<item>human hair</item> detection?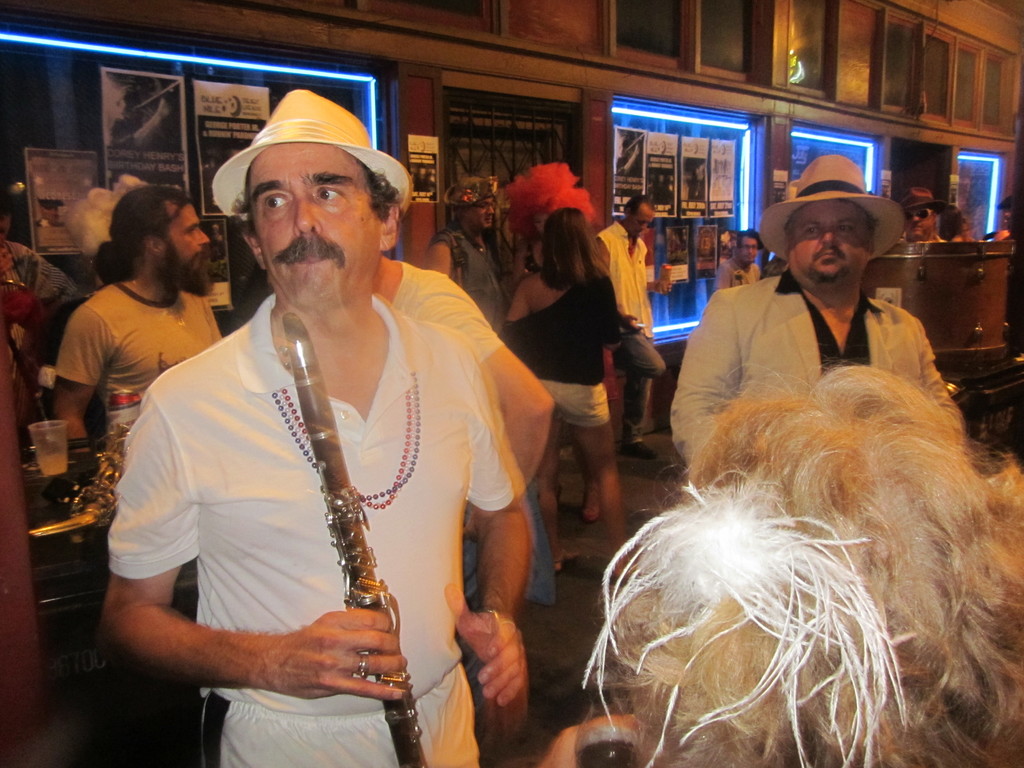
box(737, 227, 764, 256)
